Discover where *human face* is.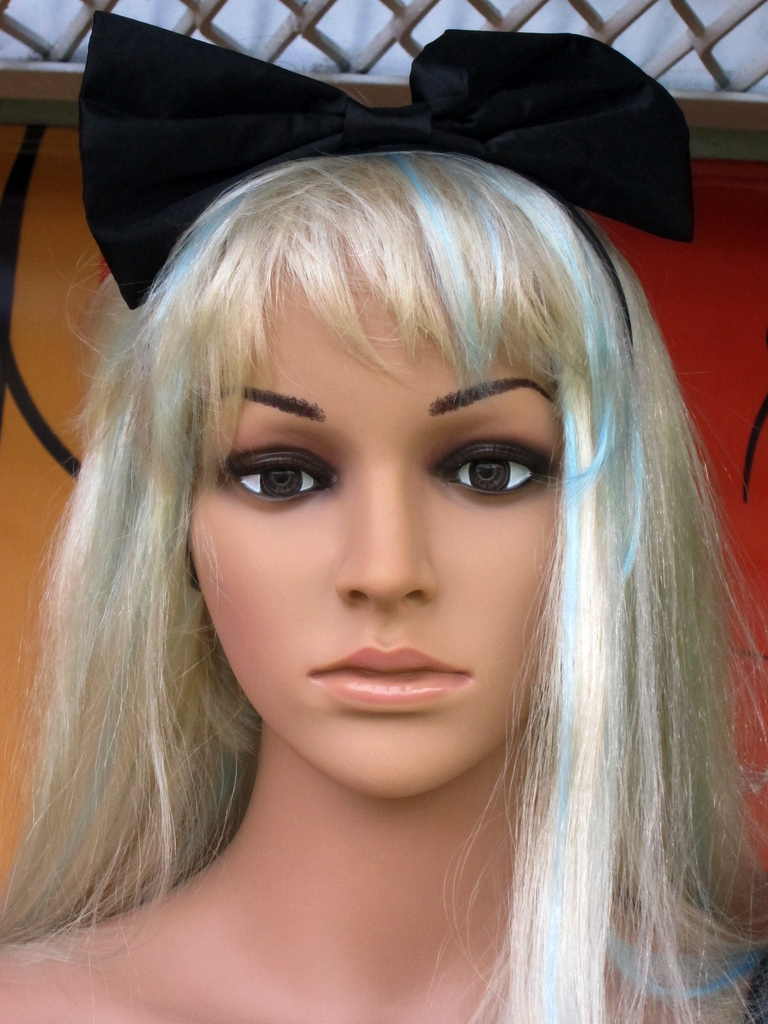
Discovered at bbox(211, 225, 566, 805).
